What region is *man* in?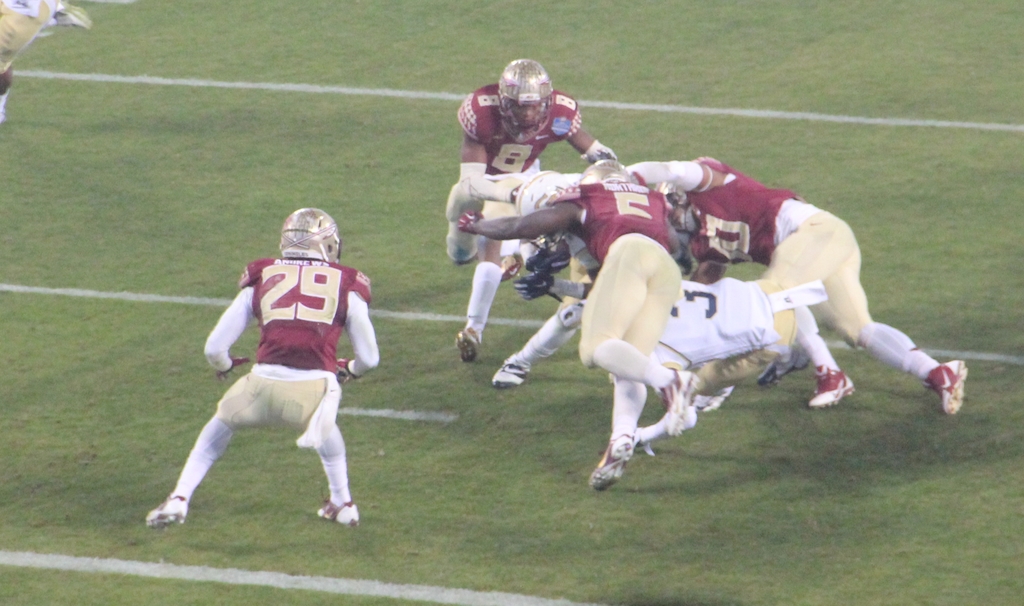
[452,159,698,484].
